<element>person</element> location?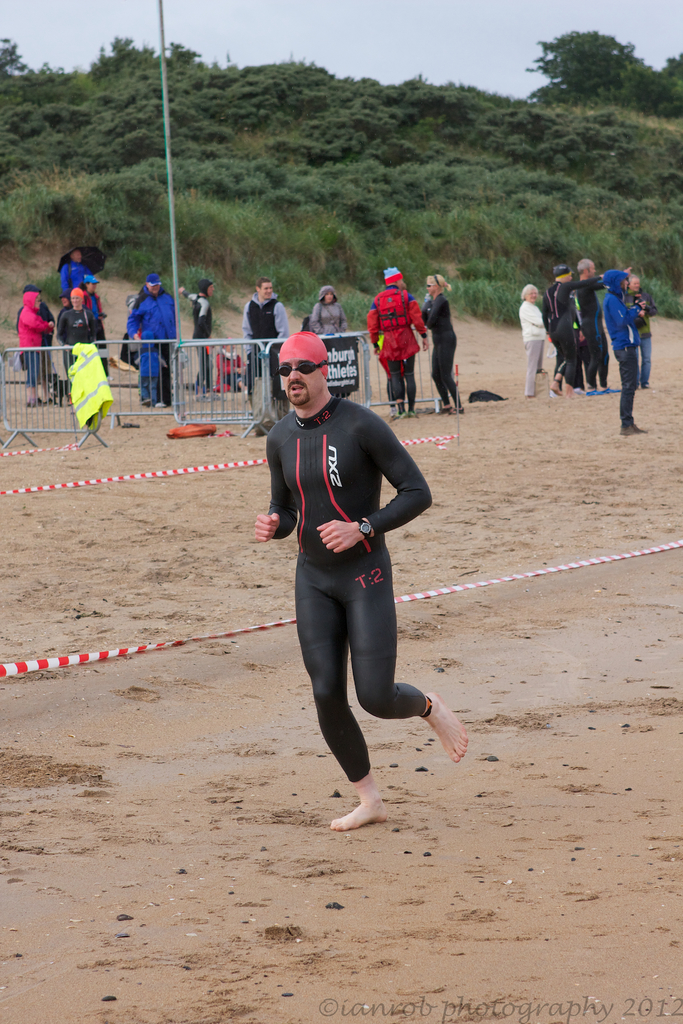
left=366, top=262, right=433, bottom=421
